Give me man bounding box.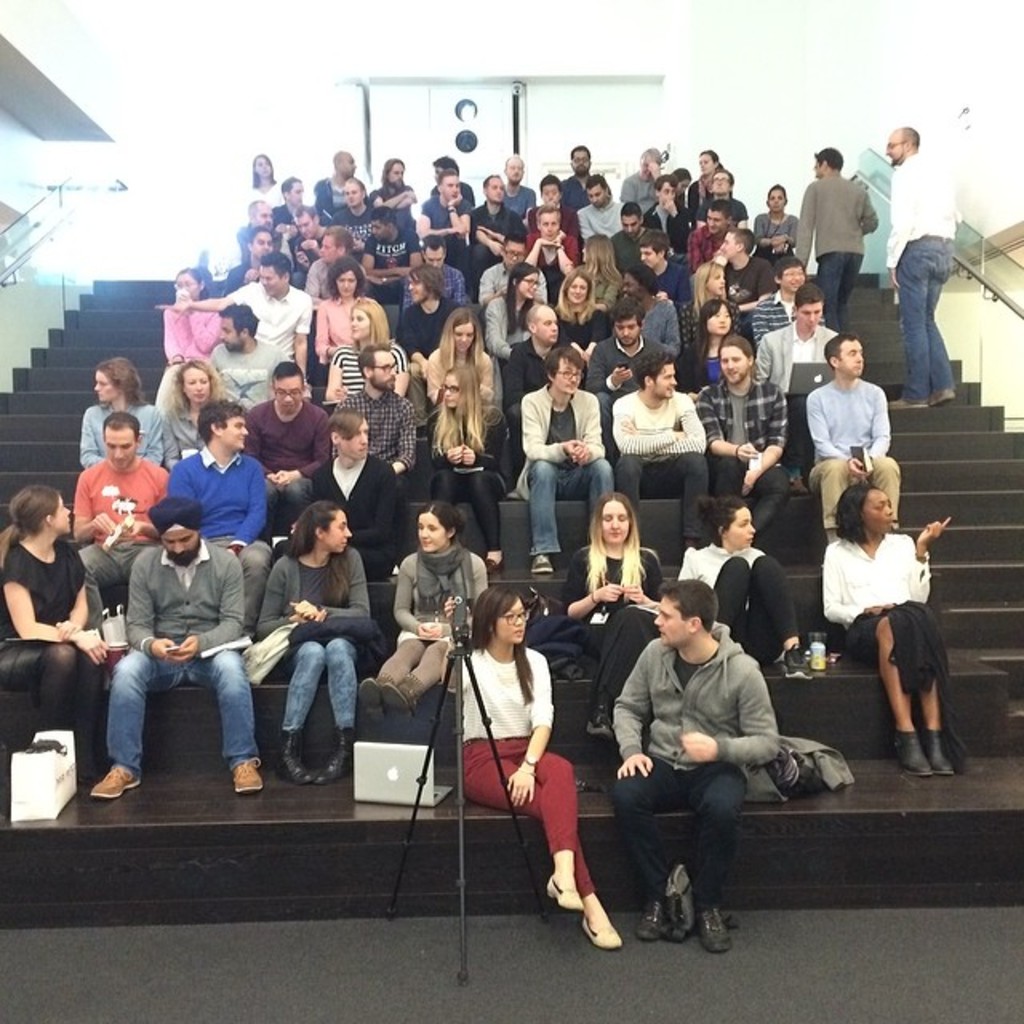
box=[613, 261, 686, 352].
